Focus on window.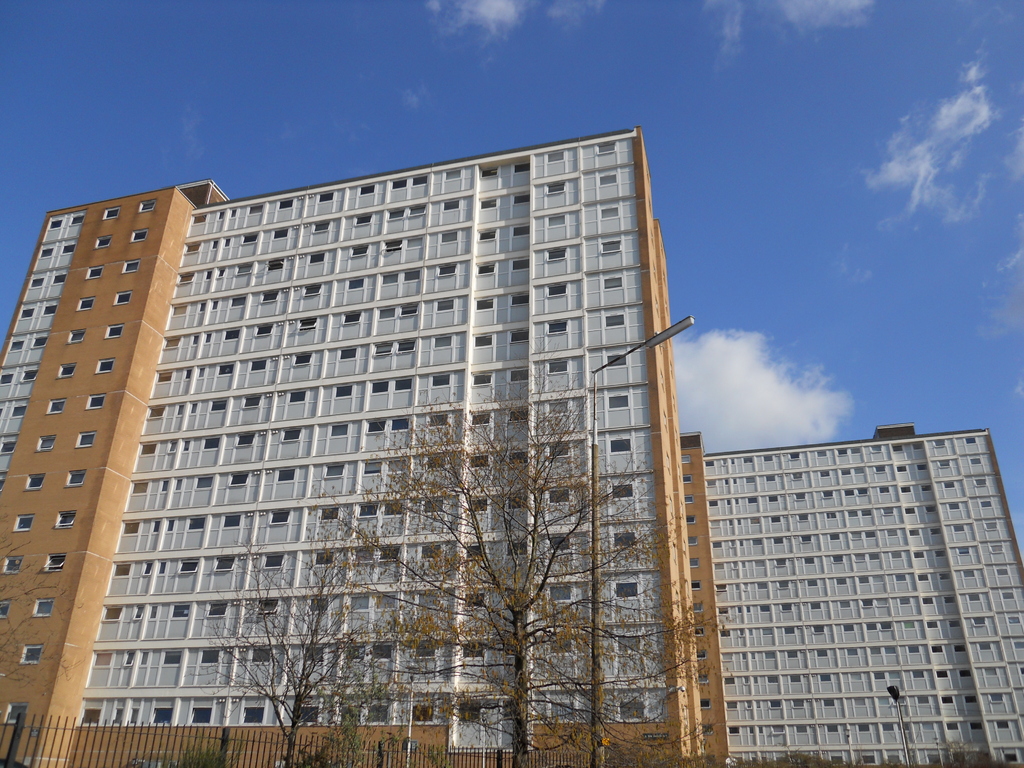
Focused at 503, 703, 513, 721.
